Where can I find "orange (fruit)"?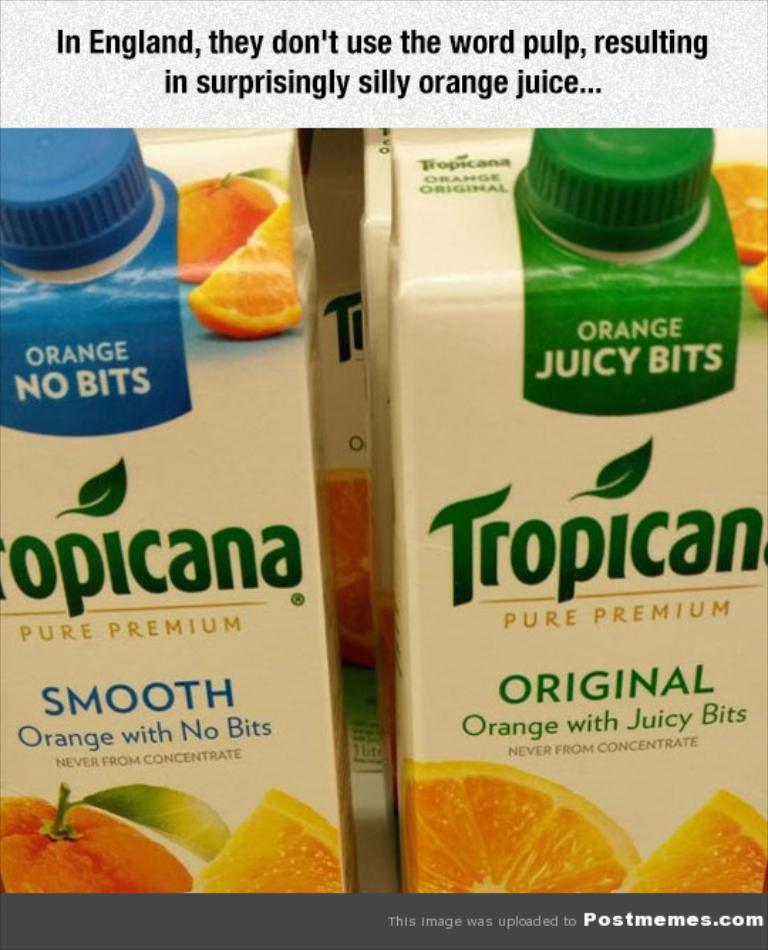
You can find it at (411, 754, 634, 895).
